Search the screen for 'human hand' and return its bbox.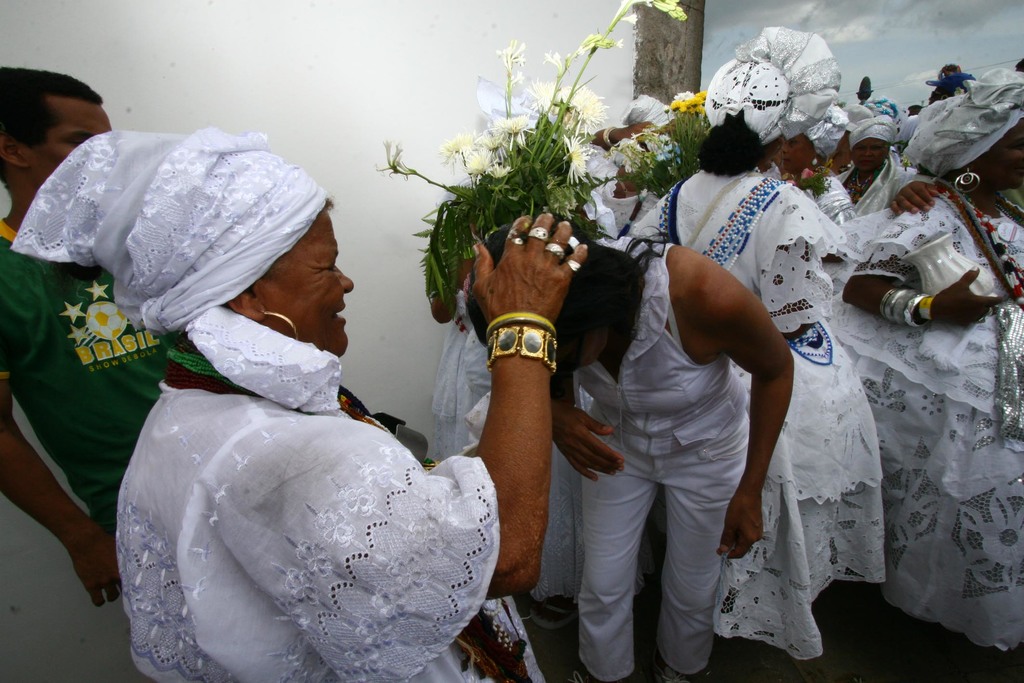
Found: 887 180 942 217.
